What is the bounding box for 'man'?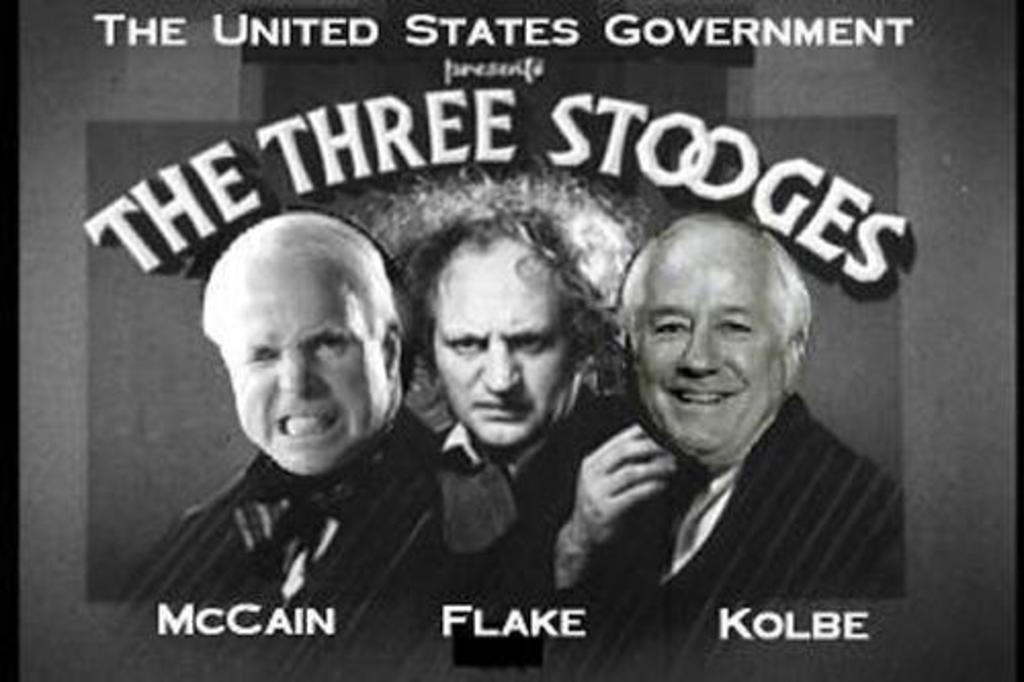
box=[338, 168, 649, 670].
